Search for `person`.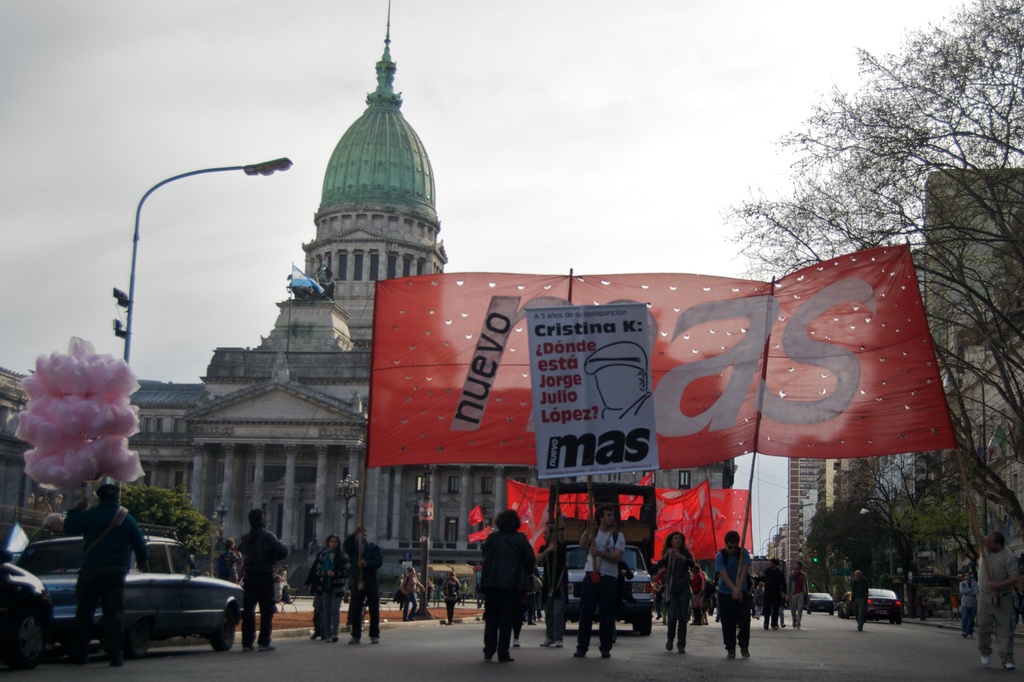
Found at [left=846, top=571, right=871, bottom=632].
